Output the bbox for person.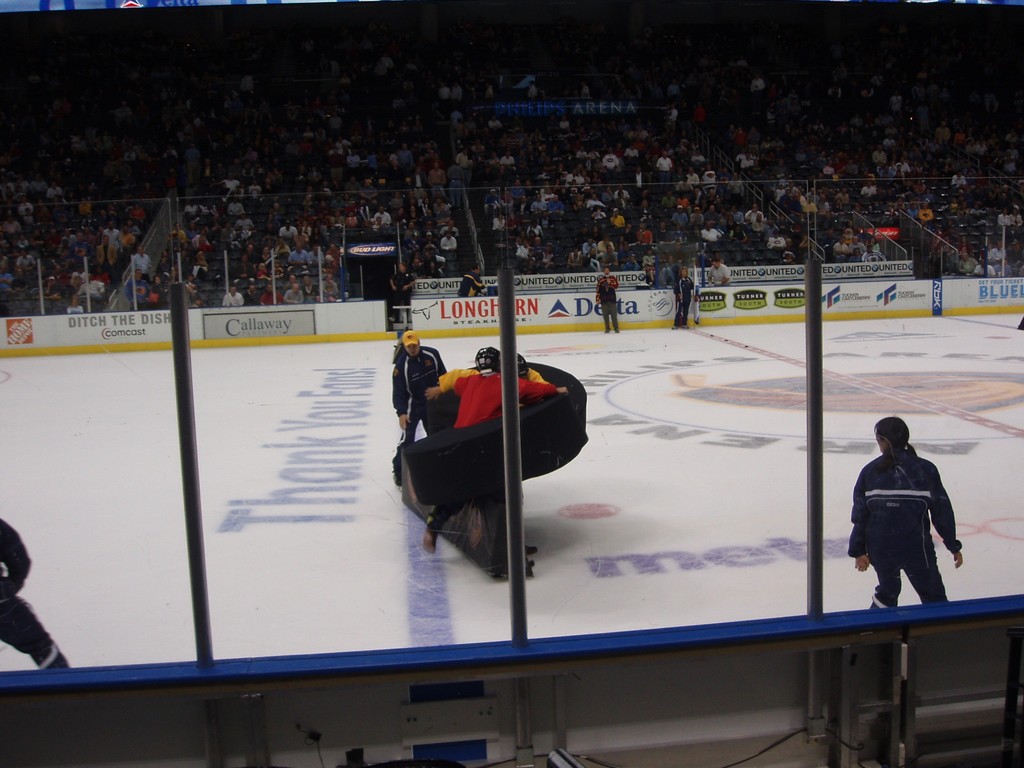
387, 332, 444, 482.
